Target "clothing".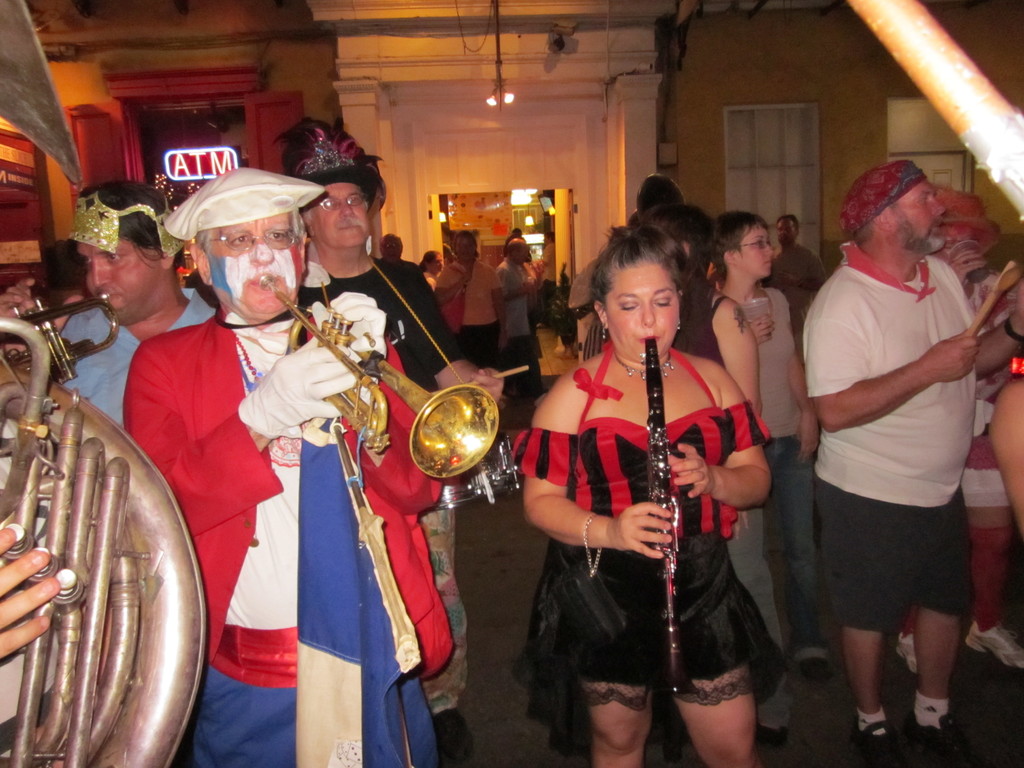
Target region: region(504, 260, 556, 364).
